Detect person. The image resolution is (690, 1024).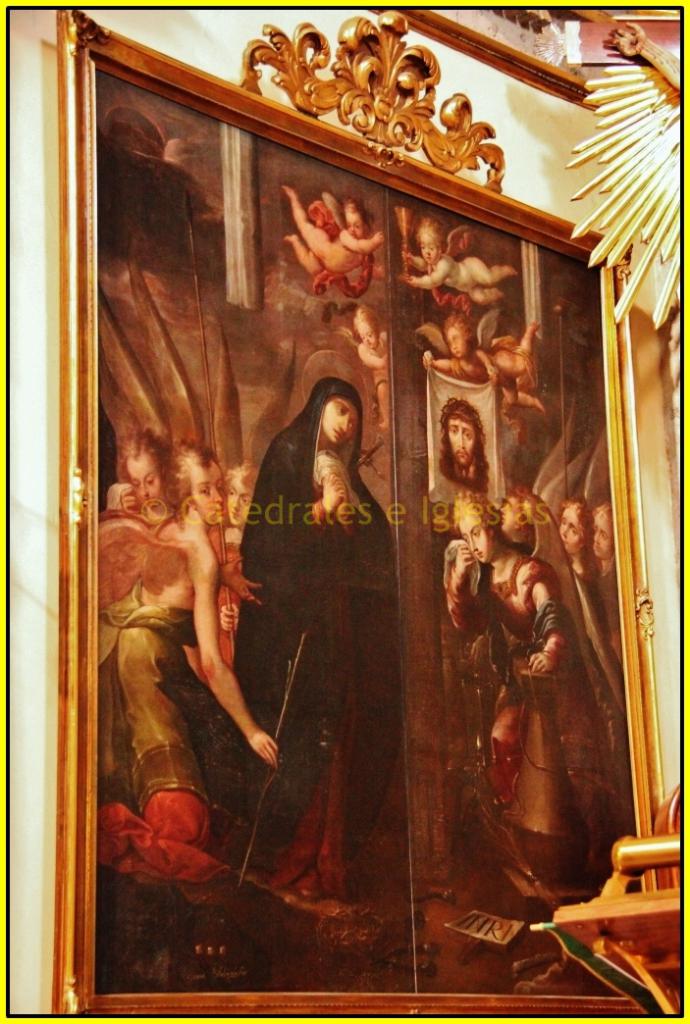
<box>431,397,489,486</box>.
